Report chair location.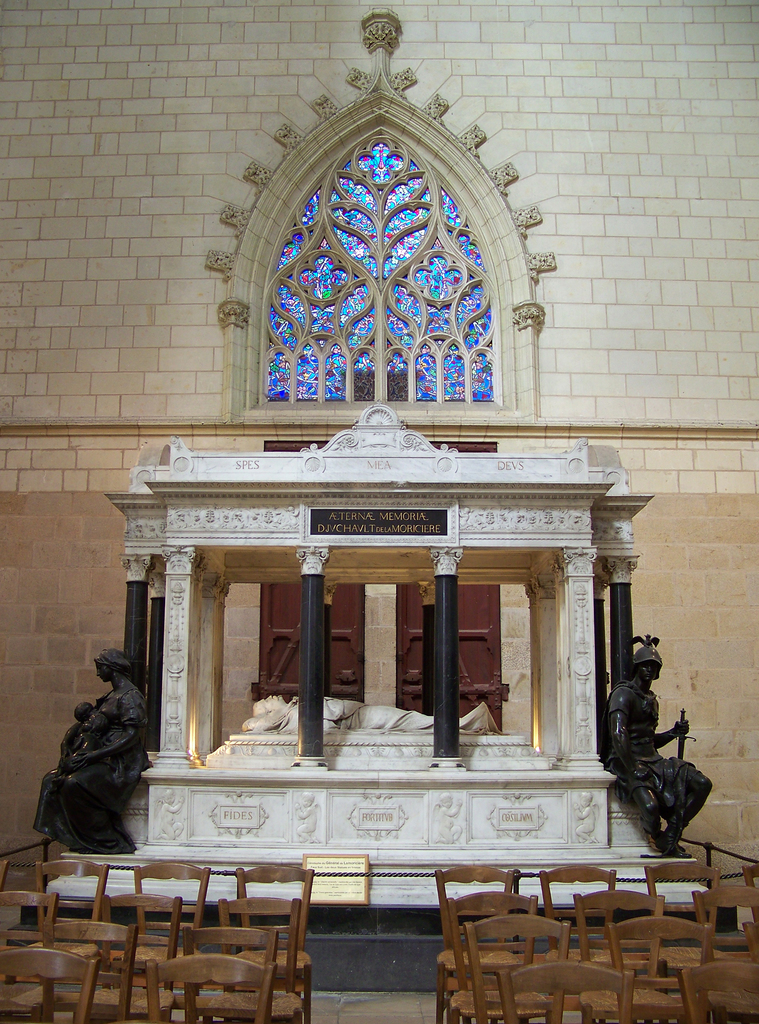
Report: (0, 892, 60, 946).
